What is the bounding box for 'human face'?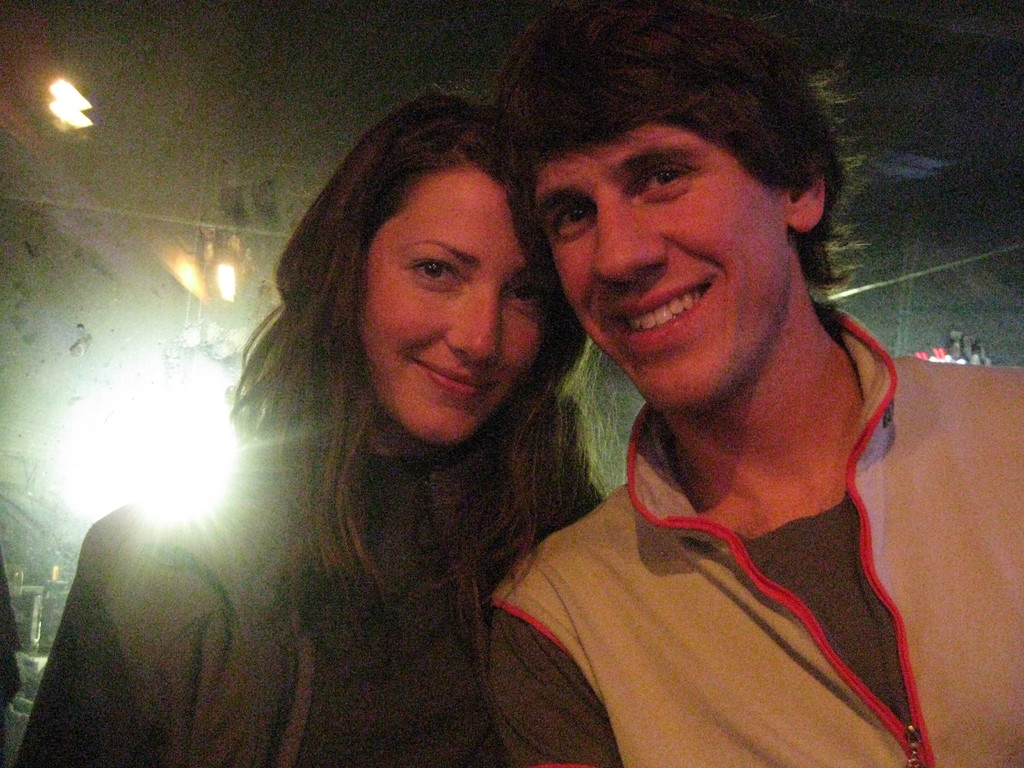
x1=362, y1=172, x2=544, y2=448.
